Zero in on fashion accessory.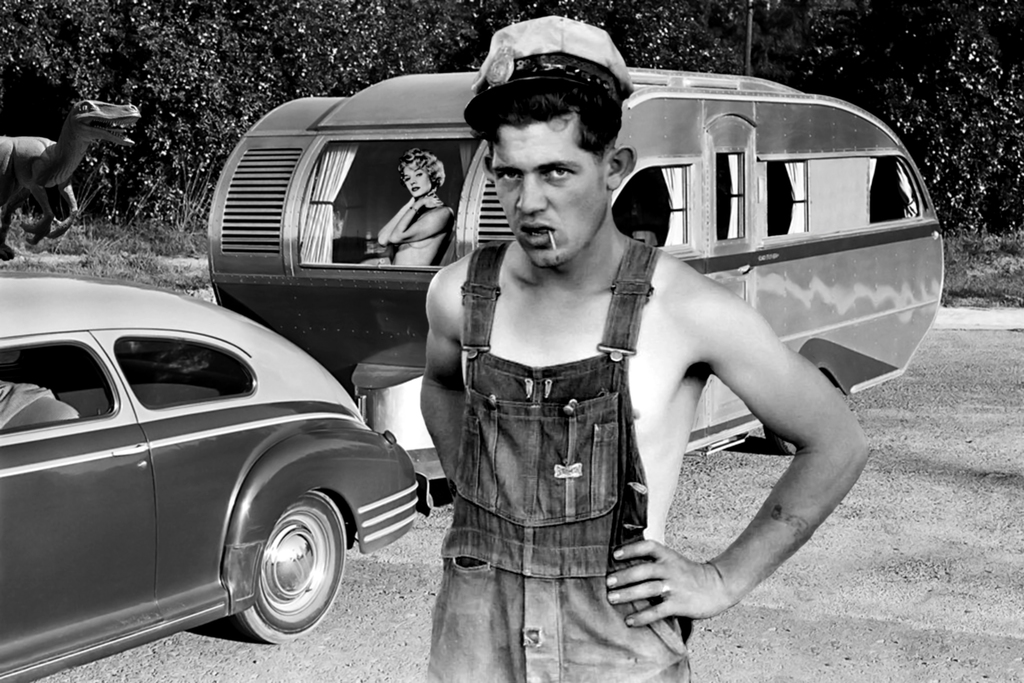
Zeroed in: box=[464, 12, 634, 131].
